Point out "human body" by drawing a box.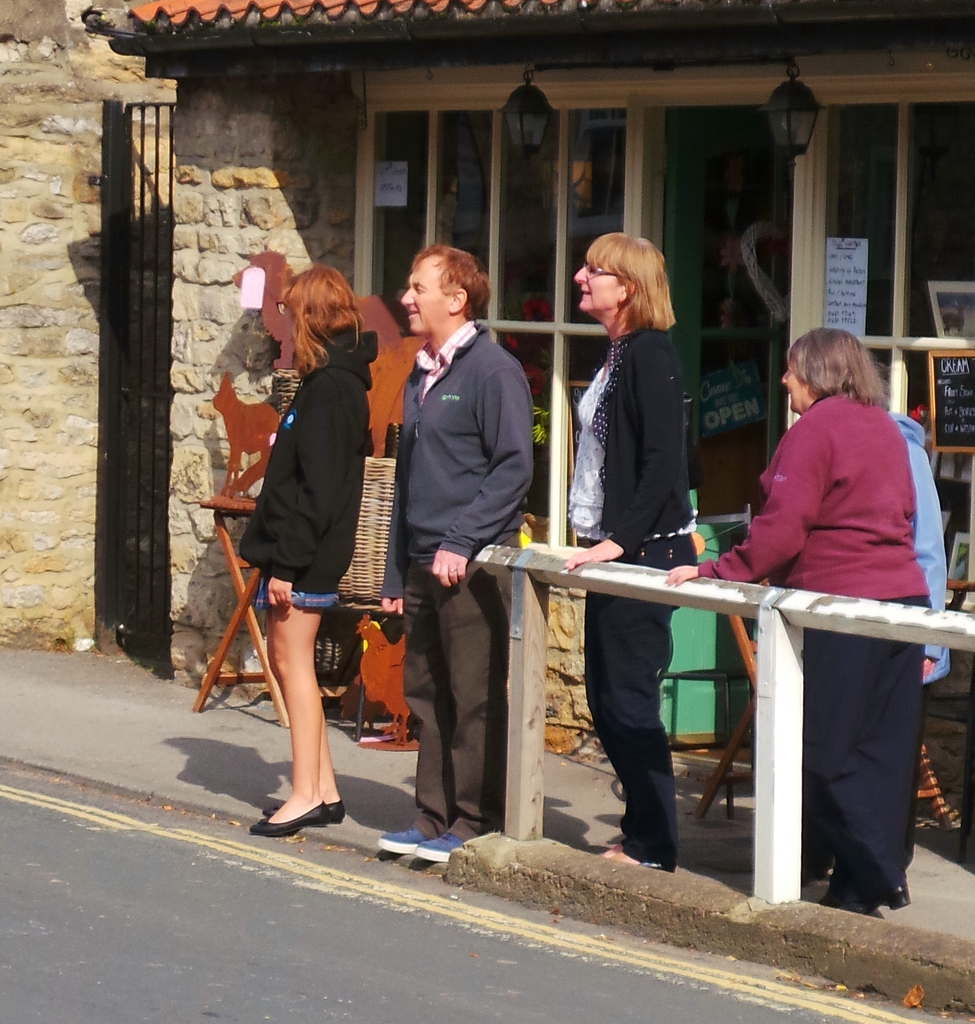
box=[227, 296, 374, 844].
